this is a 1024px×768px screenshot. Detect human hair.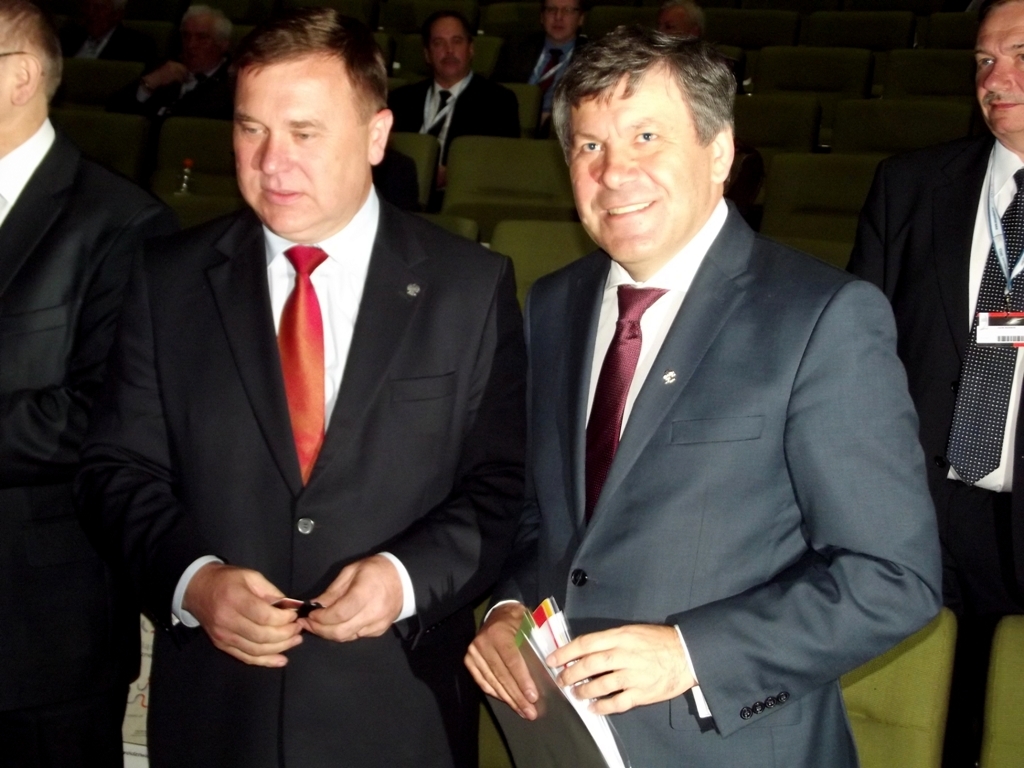
(left=423, top=8, right=473, bottom=47).
